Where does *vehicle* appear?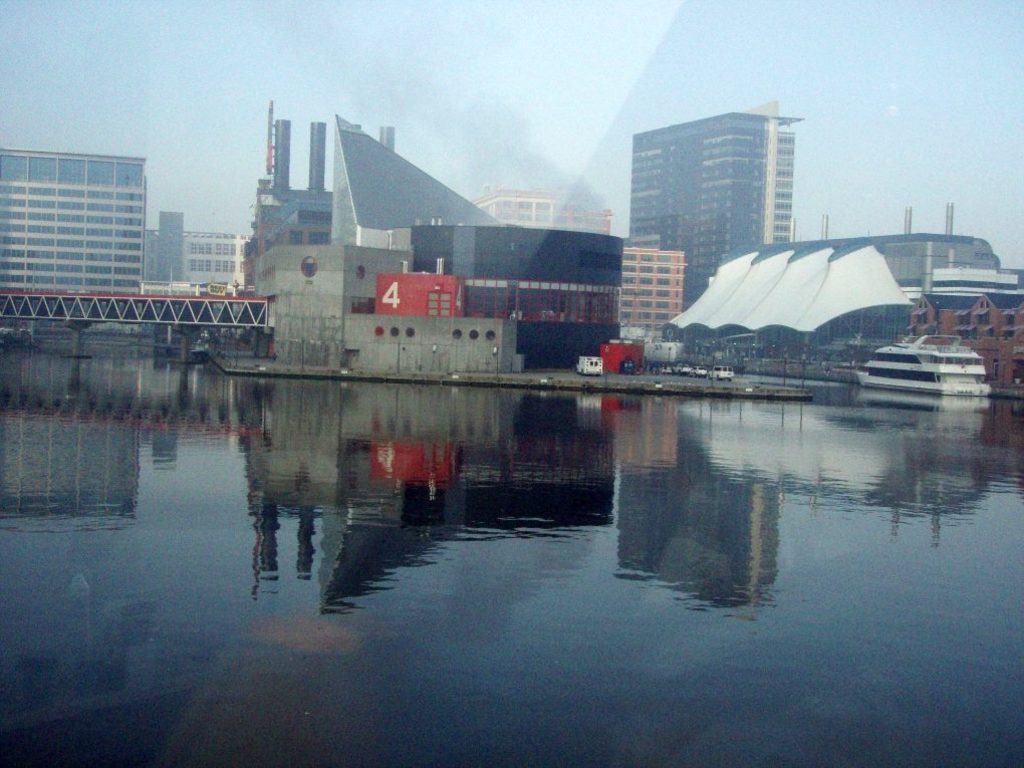
Appears at rect(572, 349, 605, 378).
